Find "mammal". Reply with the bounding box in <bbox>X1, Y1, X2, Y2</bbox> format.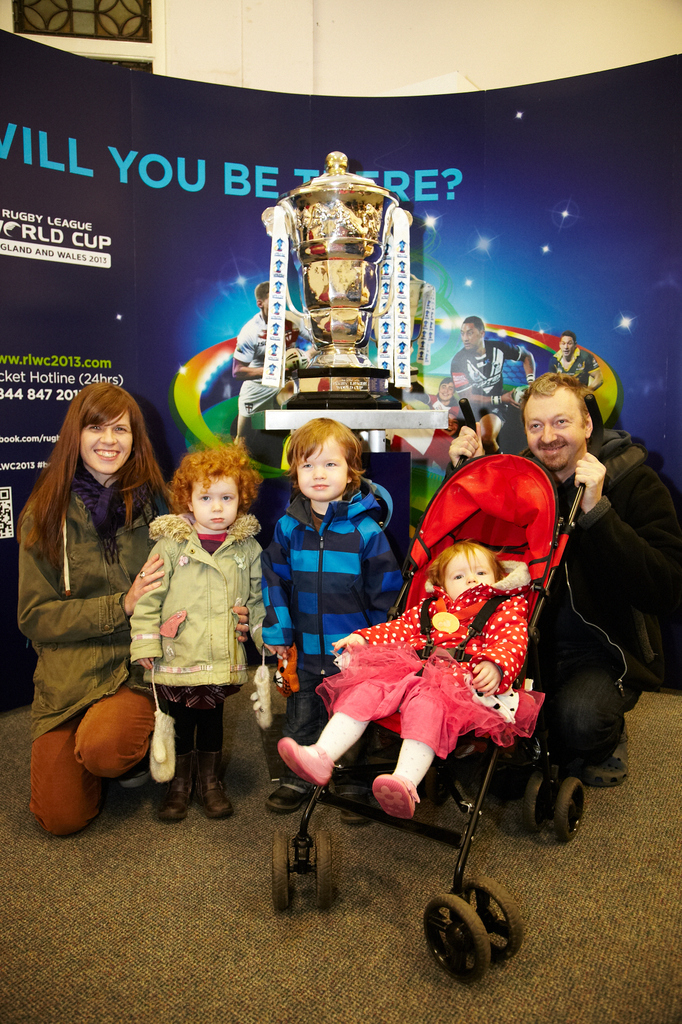
<bbox>16, 383, 250, 834</bbox>.
